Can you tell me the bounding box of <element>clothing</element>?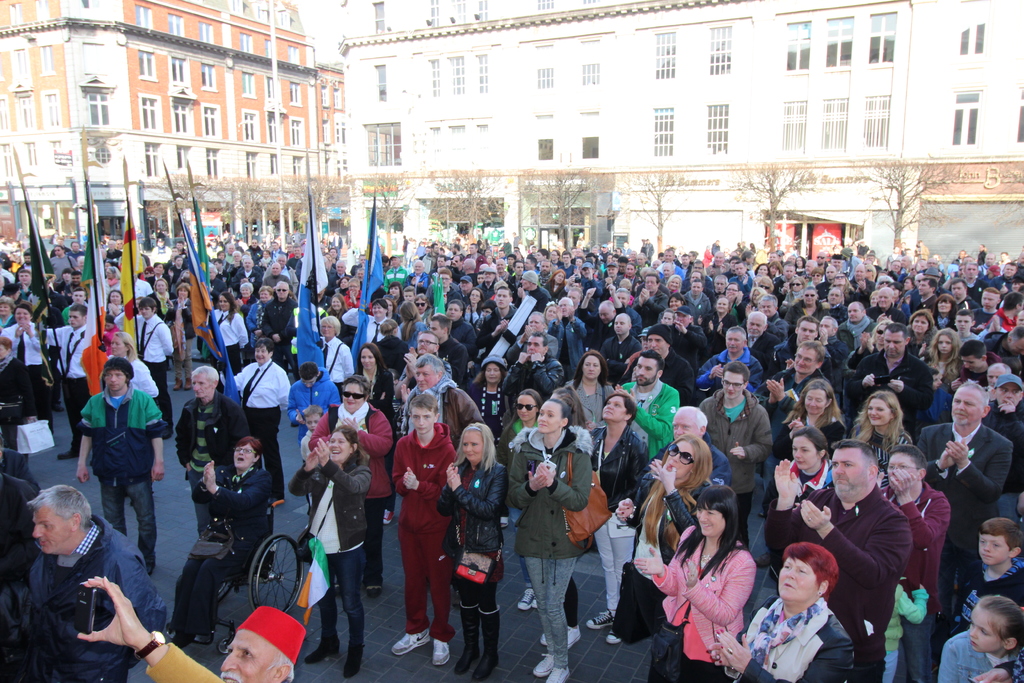
(left=528, top=288, right=543, bottom=316).
